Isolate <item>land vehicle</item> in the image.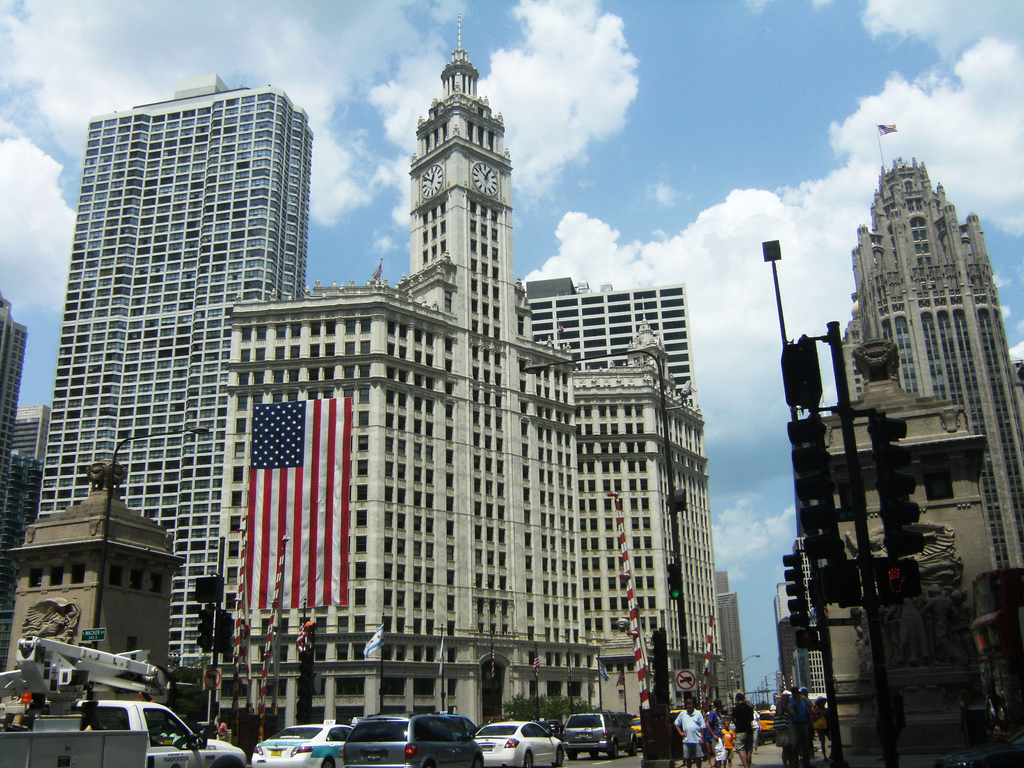
Isolated region: [x1=0, y1=637, x2=244, y2=767].
